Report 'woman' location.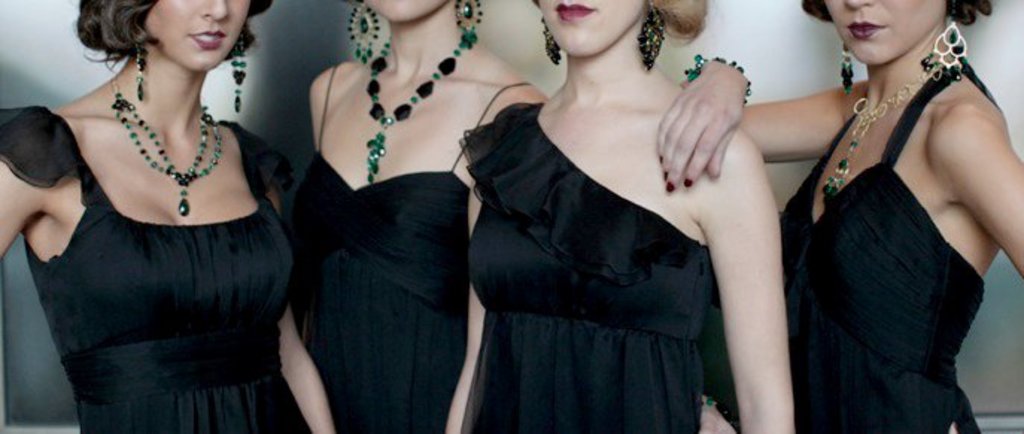
Report: <bbox>0, 0, 331, 433</bbox>.
